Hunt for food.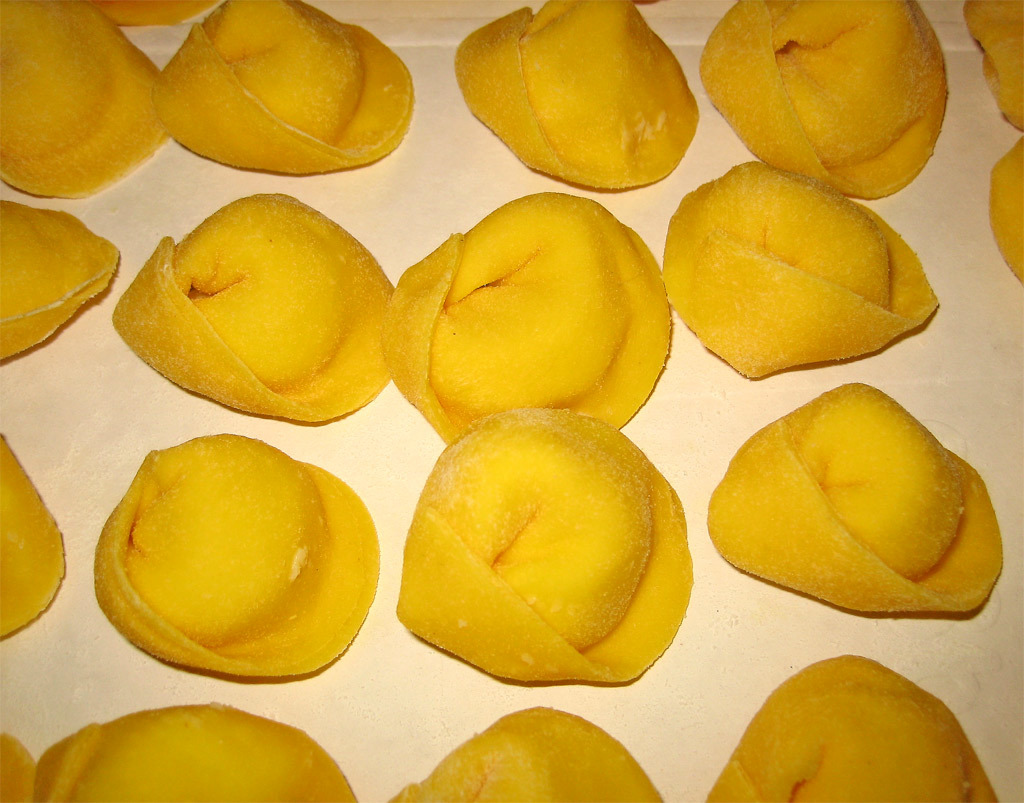
Hunted down at region(389, 700, 666, 802).
